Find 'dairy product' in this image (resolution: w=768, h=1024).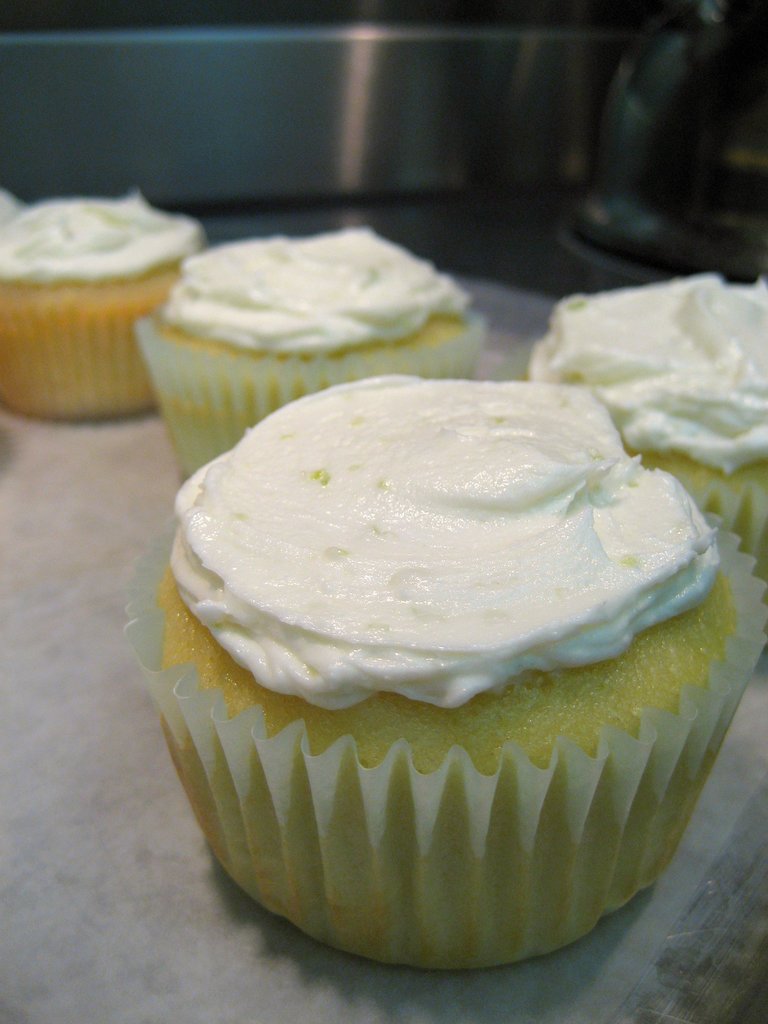
[left=0, top=187, right=212, bottom=283].
